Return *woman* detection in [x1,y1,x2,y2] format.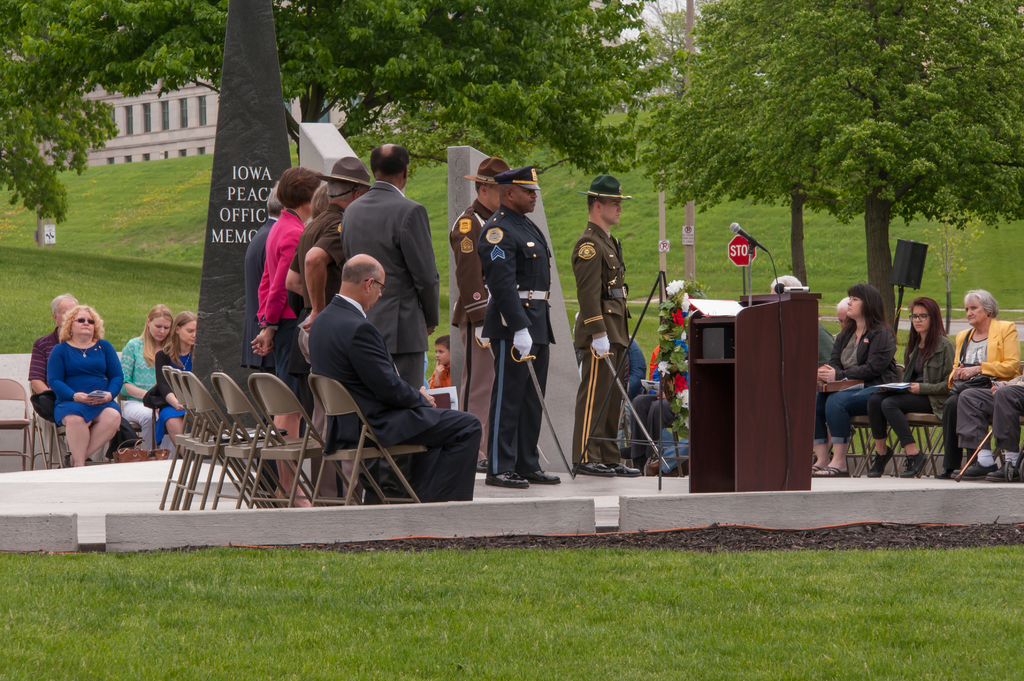
[118,305,174,451].
